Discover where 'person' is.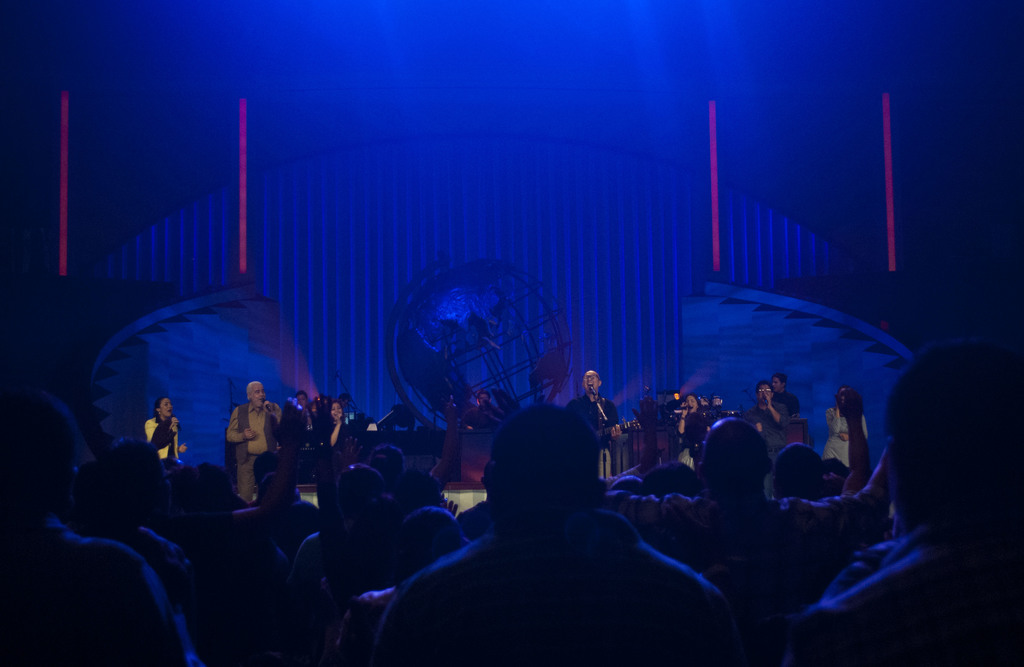
Discovered at [4,339,1020,666].
